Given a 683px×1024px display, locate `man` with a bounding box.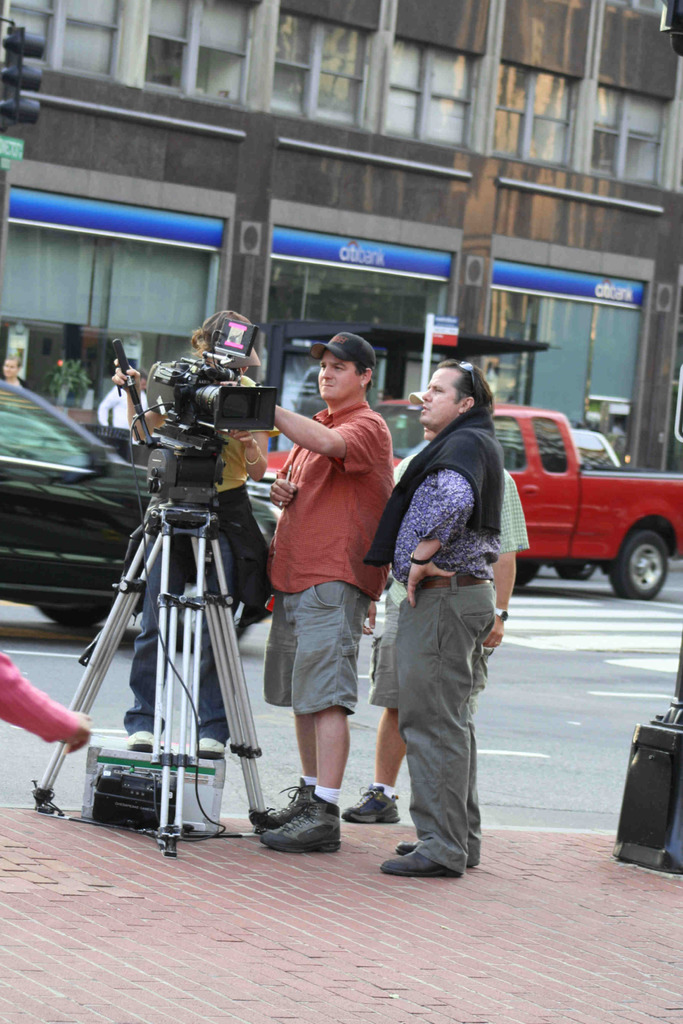
Located: box(343, 426, 532, 826).
